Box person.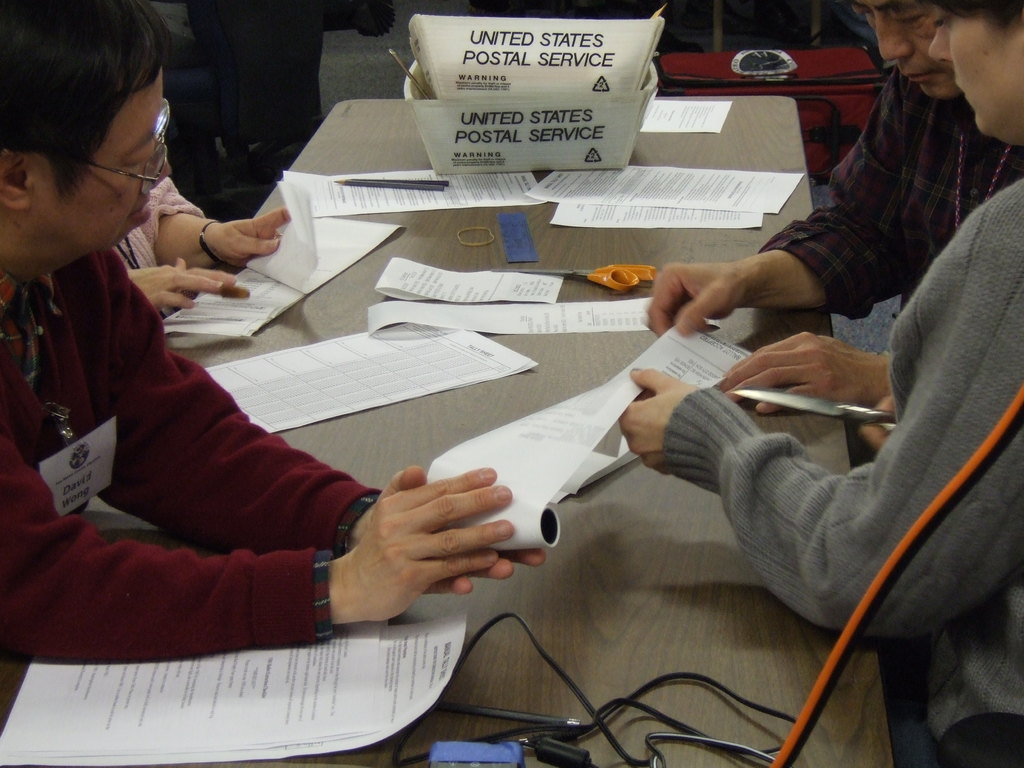
x1=635, y1=0, x2=1023, y2=338.
